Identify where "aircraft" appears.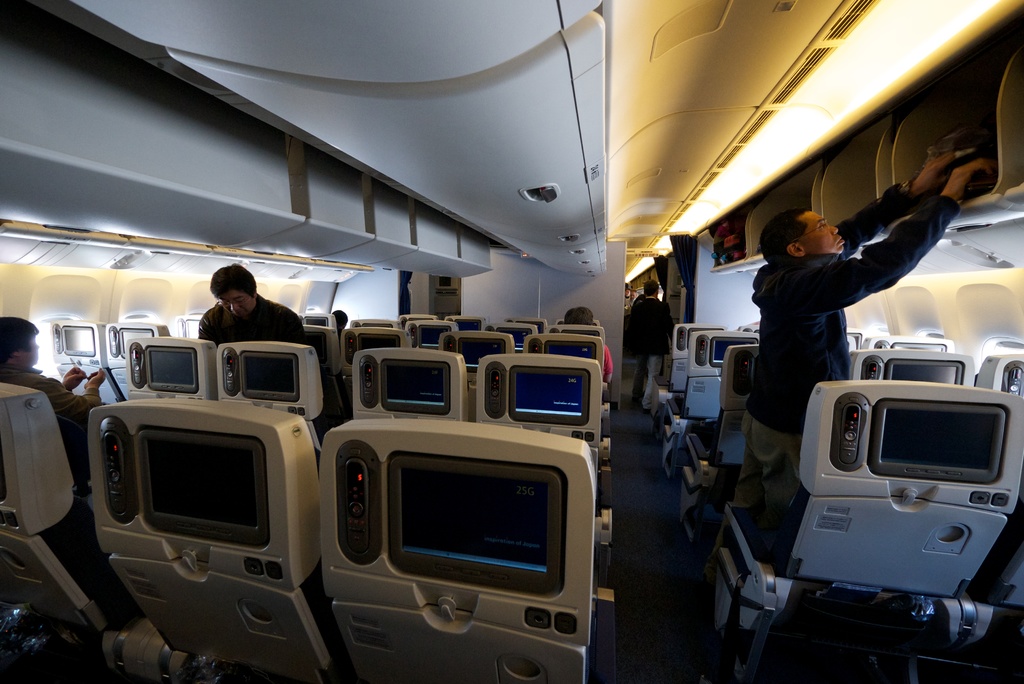
Appears at region(0, 0, 1023, 683).
